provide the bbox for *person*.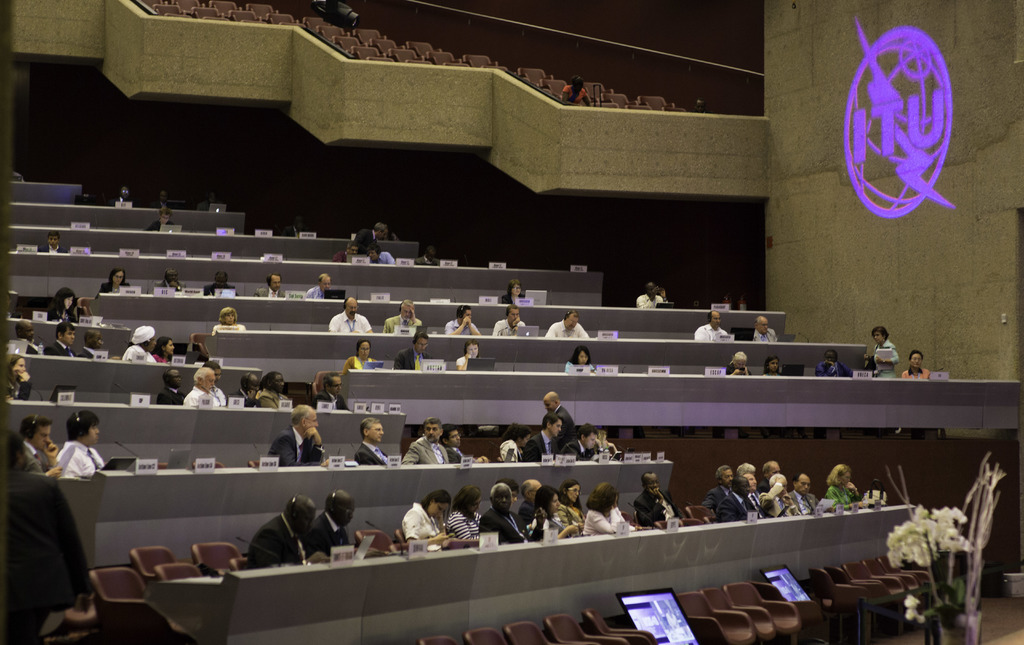
box(402, 493, 445, 547).
